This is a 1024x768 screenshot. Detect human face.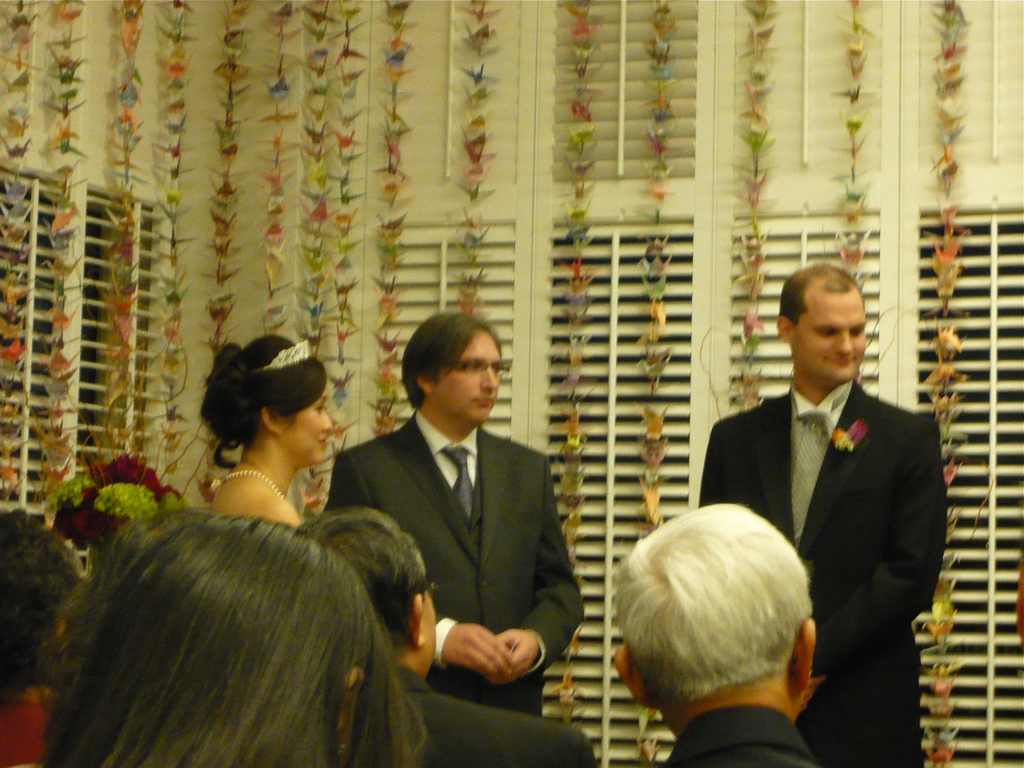
bbox=[436, 329, 499, 423].
